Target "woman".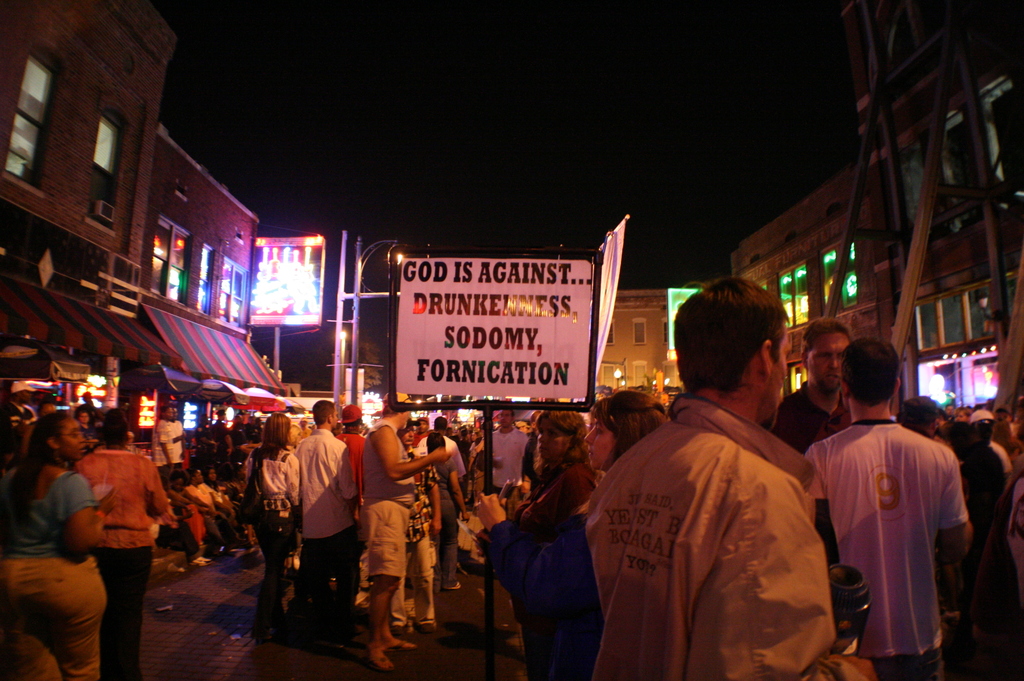
Target region: Rect(0, 407, 120, 680).
